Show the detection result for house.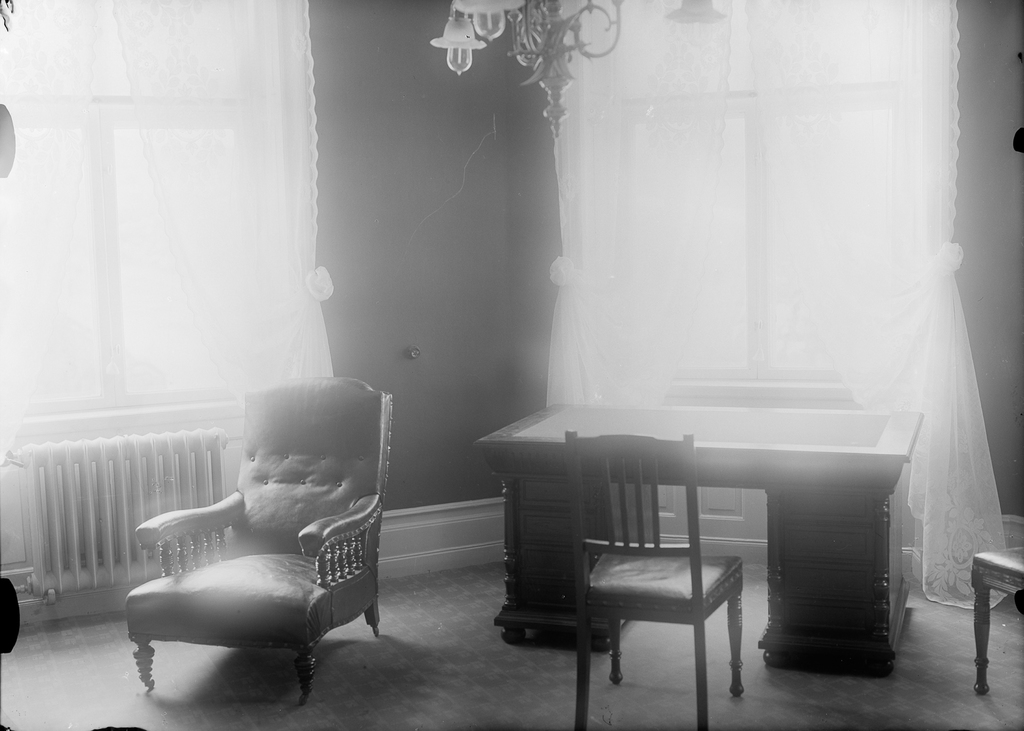
pyautogui.locateOnScreen(0, 0, 1023, 729).
